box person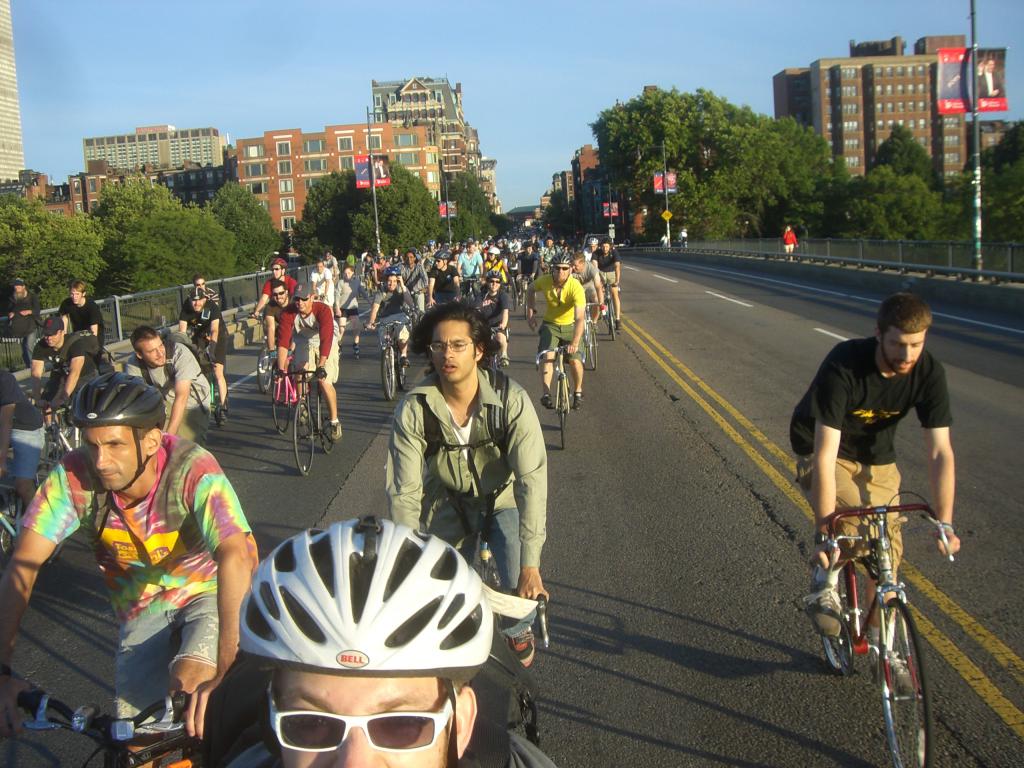
x1=424 y1=244 x2=461 y2=312
